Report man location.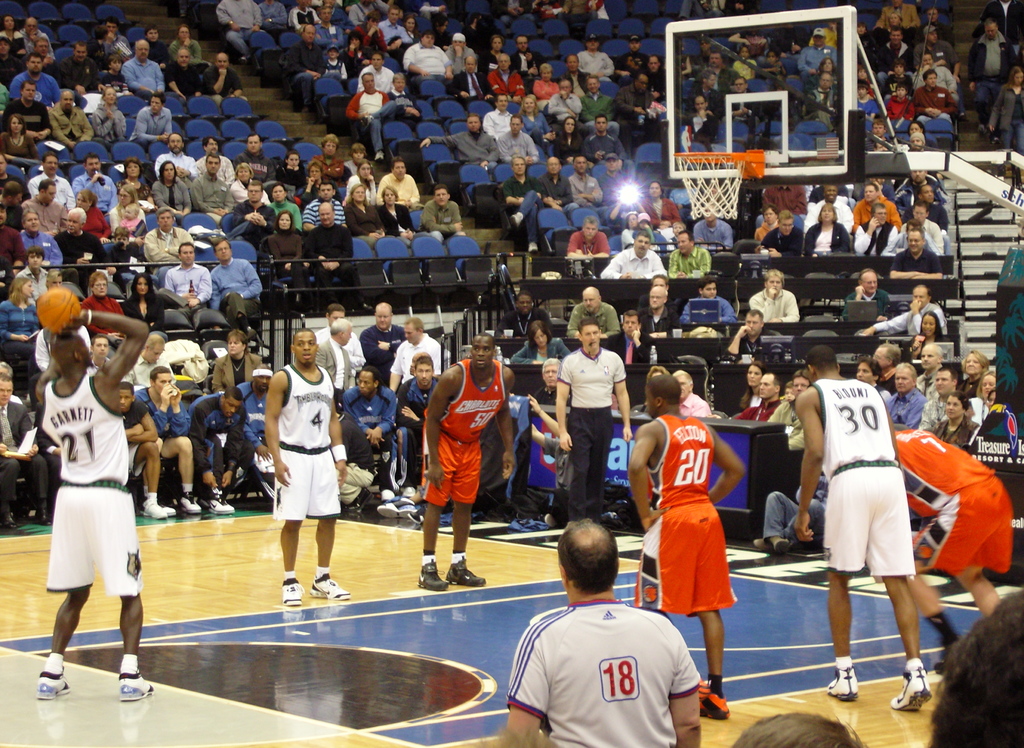
Report: (x1=377, y1=2, x2=412, y2=42).
